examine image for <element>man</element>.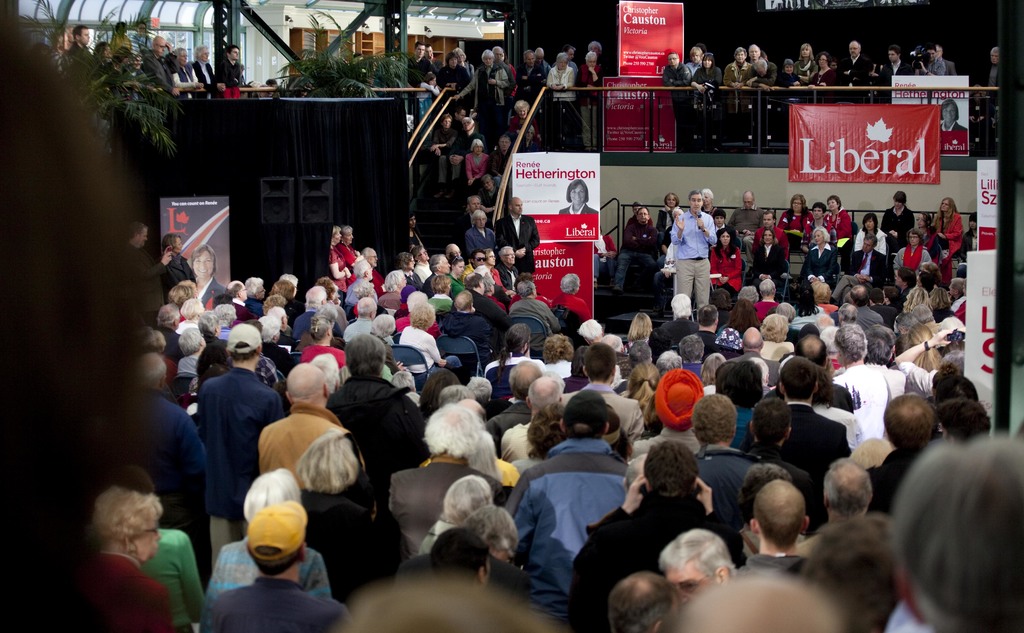
Examination result: pyautogui.locateOnScreen(712, 211, 737, 246).
